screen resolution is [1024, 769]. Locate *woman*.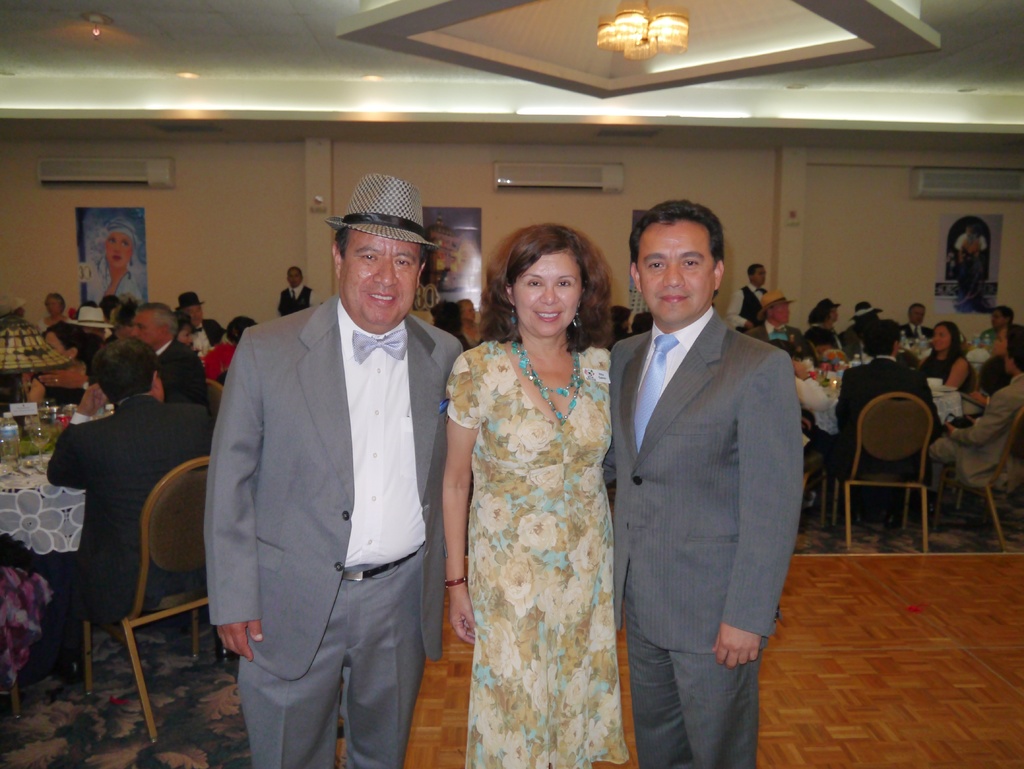
(left=915, top=321, right=971, bottom=384).
